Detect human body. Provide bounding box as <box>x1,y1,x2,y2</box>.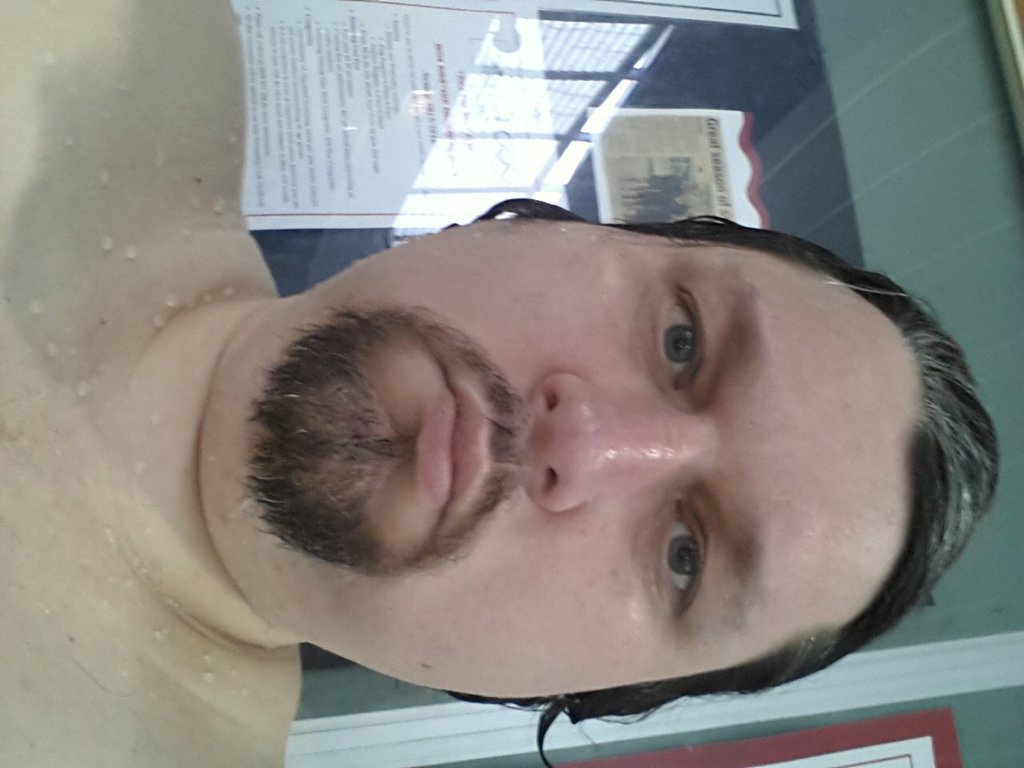
<box>0,0,998,767</box>.
